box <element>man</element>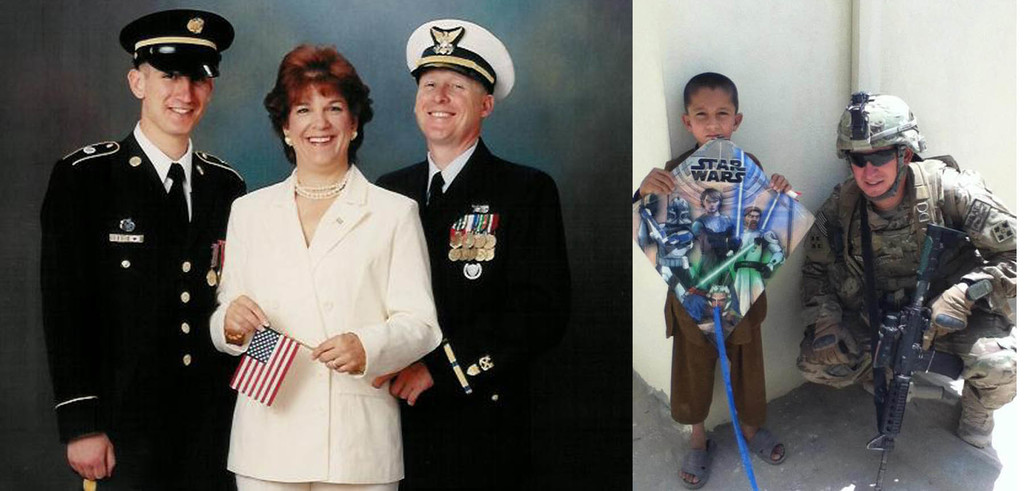
crop(796, 83, 1021, 444)
